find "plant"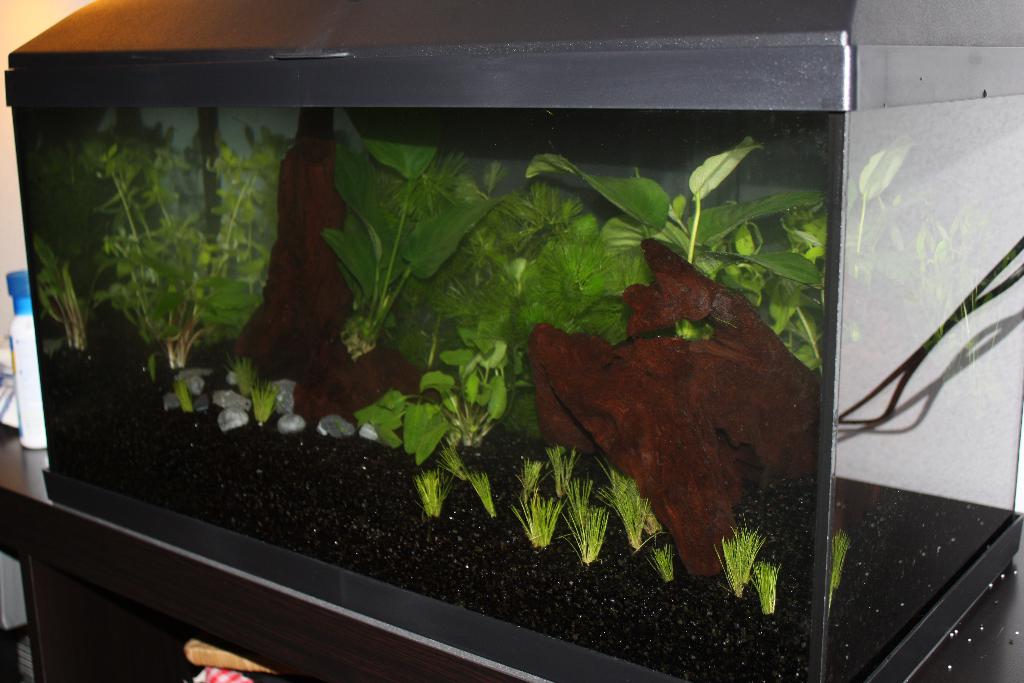
{"left": 435, "top": 445, "right": 472, "bottom": 478}
